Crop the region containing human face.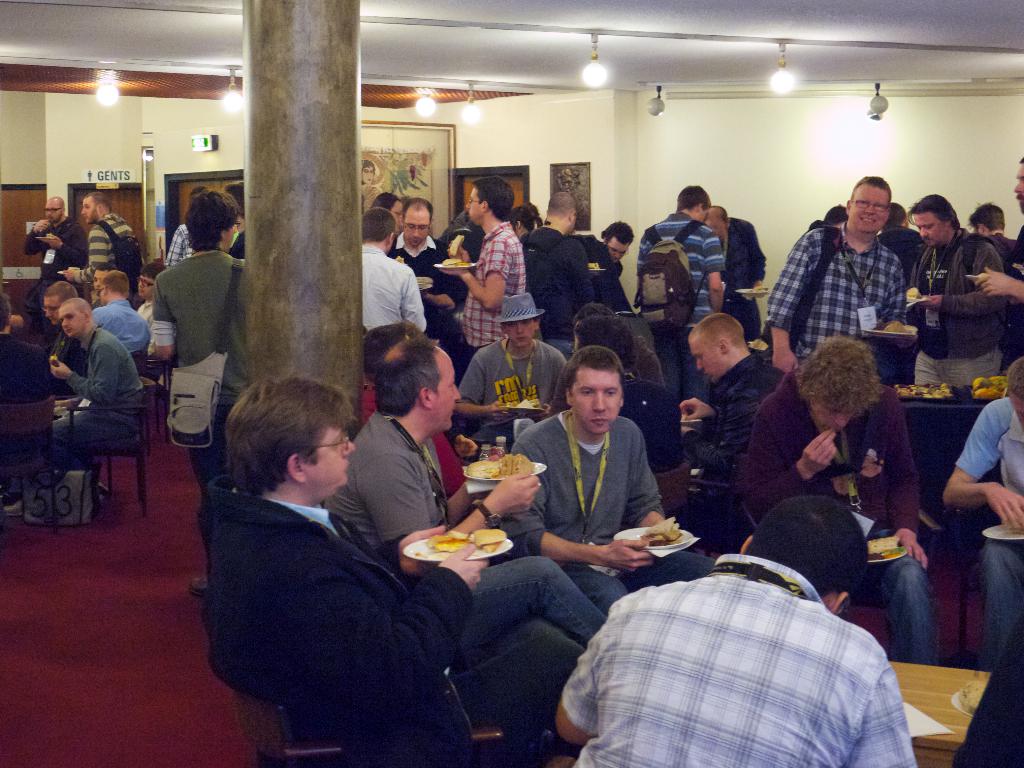
Crop region: [left=137, top=276, right=153, bottom=300].
